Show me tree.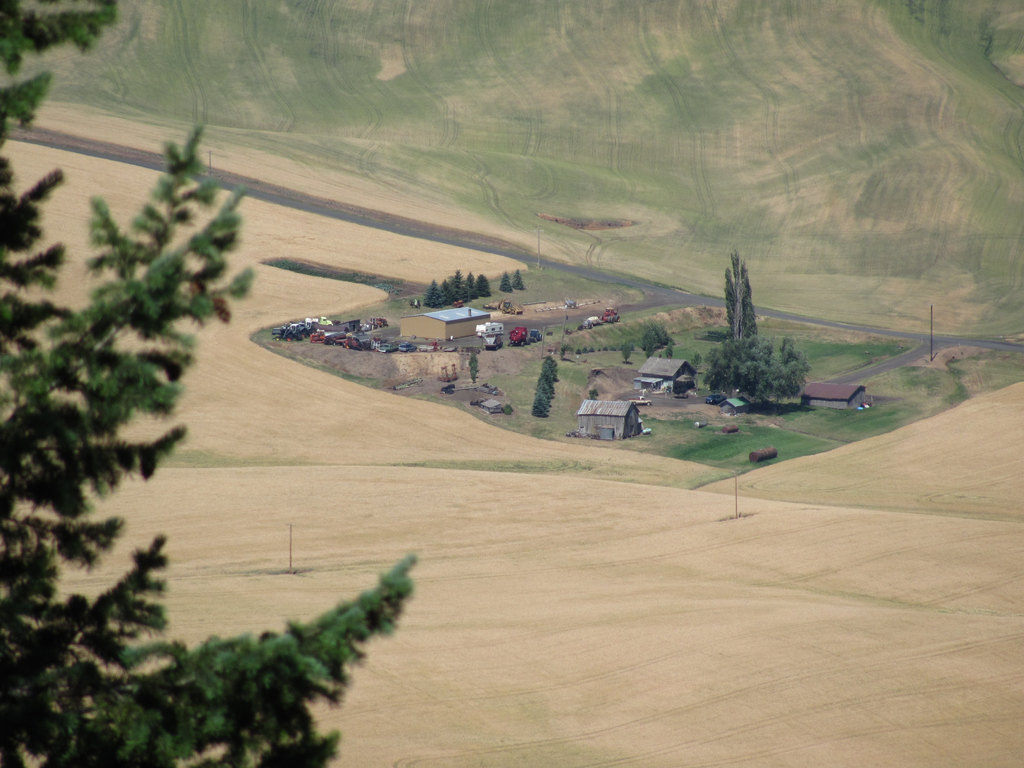
tree is here: x1=616 y1=328 x2=649 y2=371.
